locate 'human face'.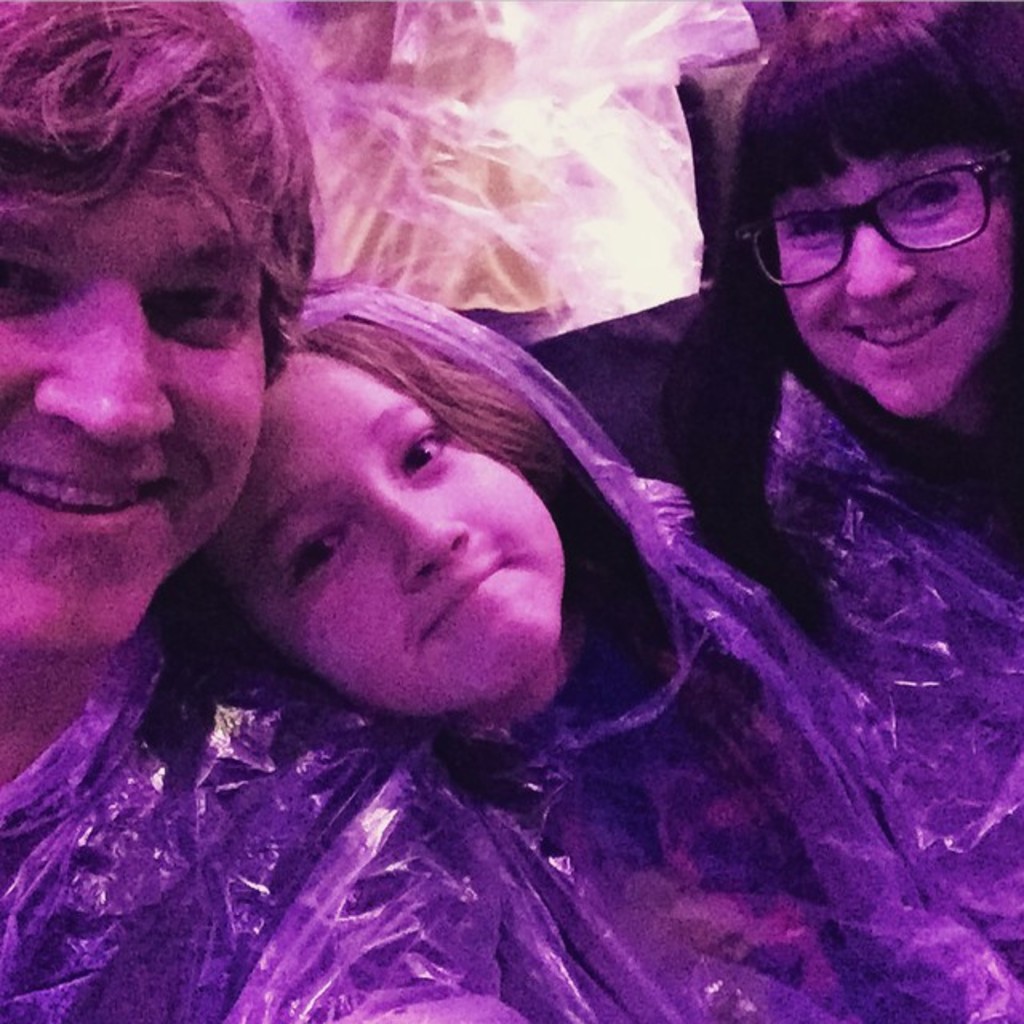
Bounding box: BBox(742, 163, 1016, 418).
